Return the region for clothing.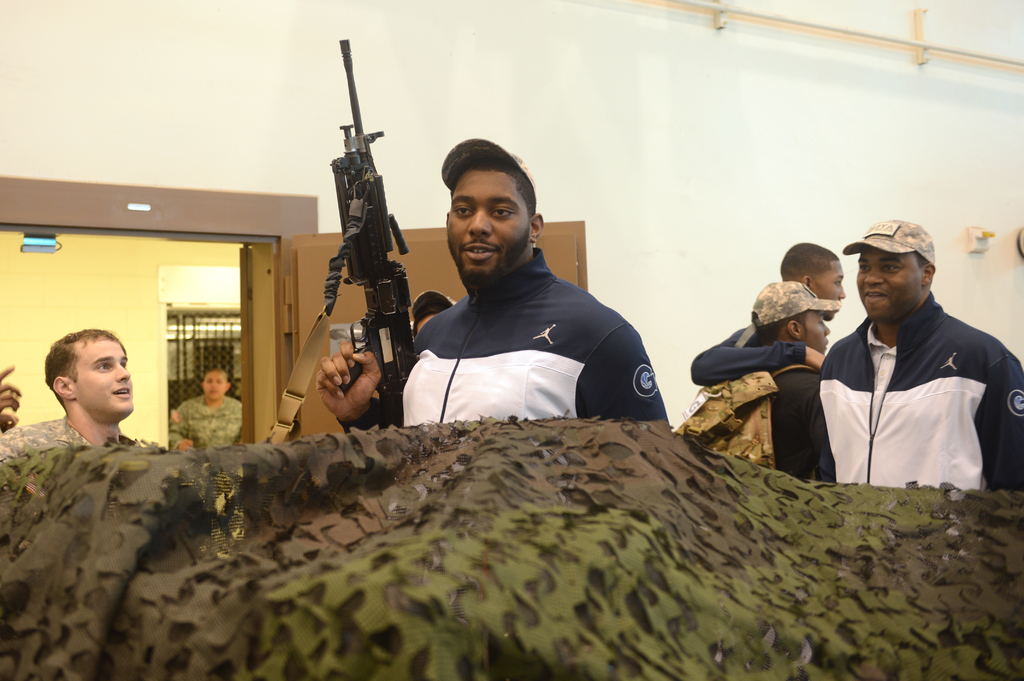
[772, 364, 815, 481].
